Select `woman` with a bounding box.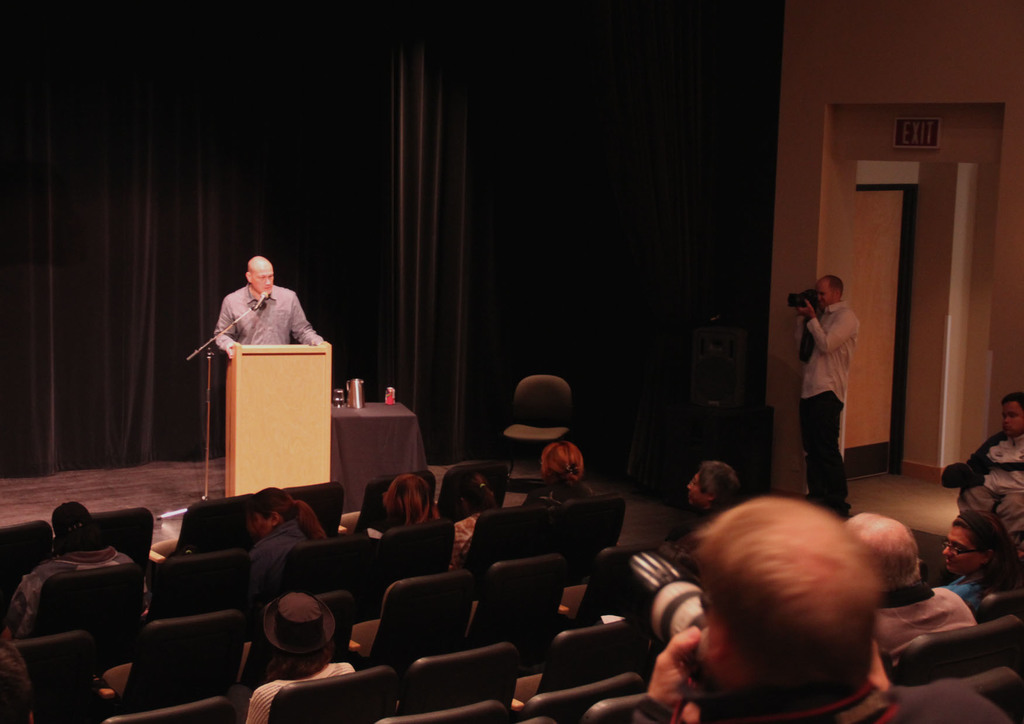
522/438/596/507.
